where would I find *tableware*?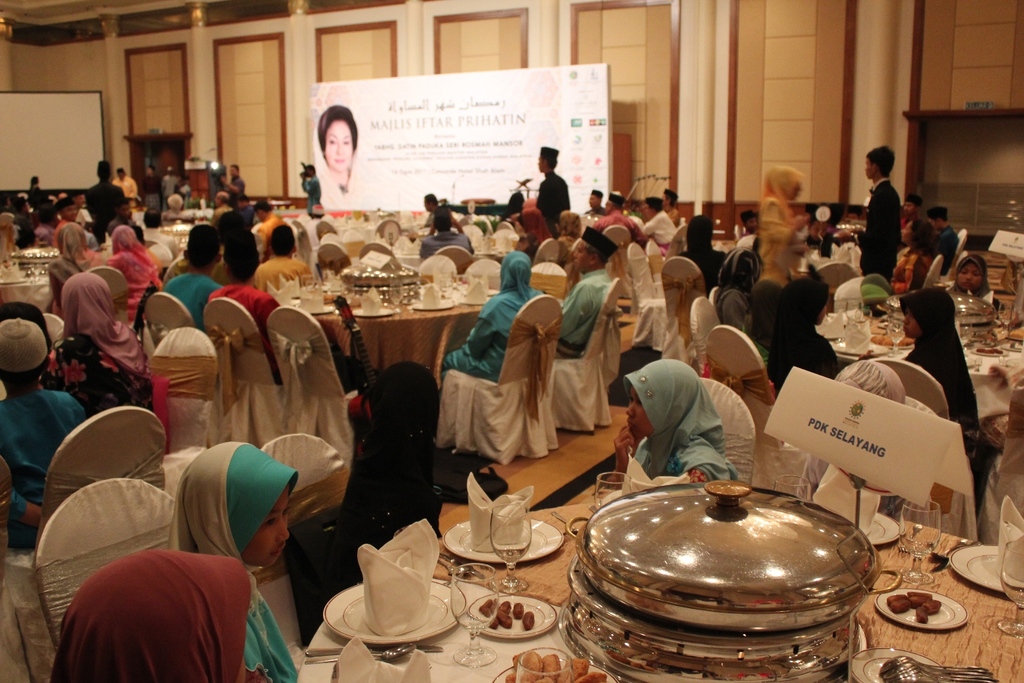
At (413, 298, 458, 313).
